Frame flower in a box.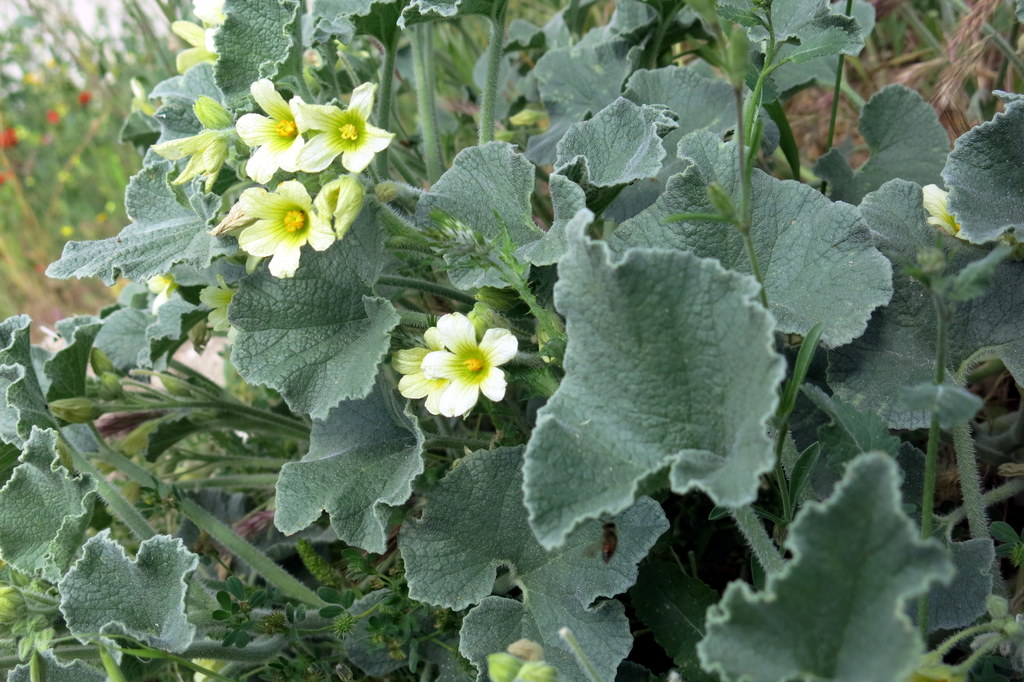
left=397, top=306, right=526, bottom=419.
